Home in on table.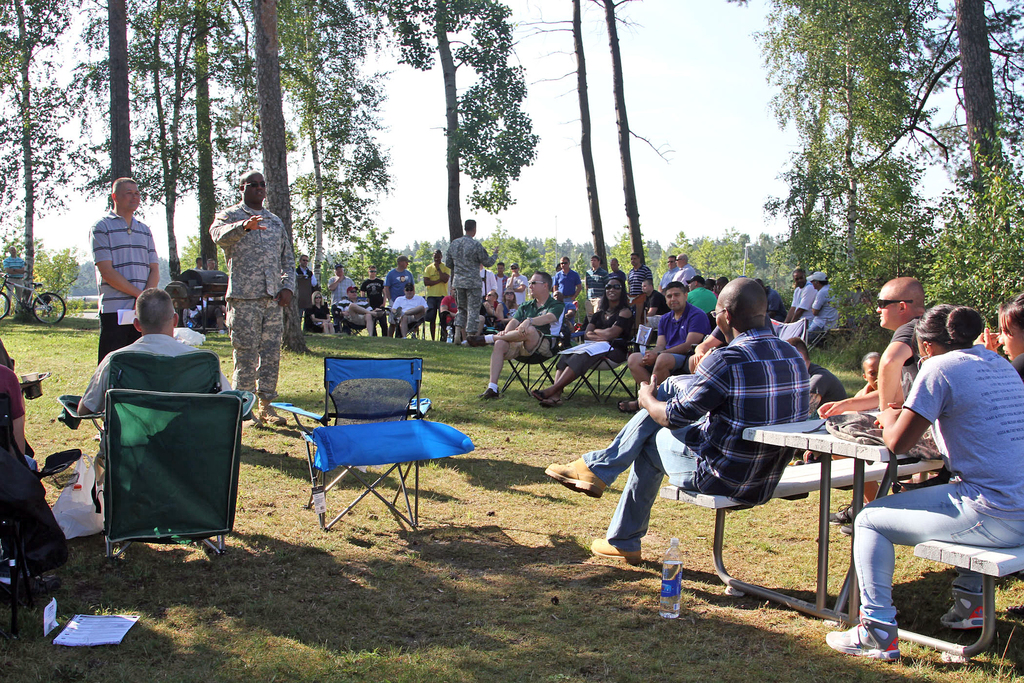
Homed in at pyautogui.locateOnScreen(742, 411, 933, 611).
